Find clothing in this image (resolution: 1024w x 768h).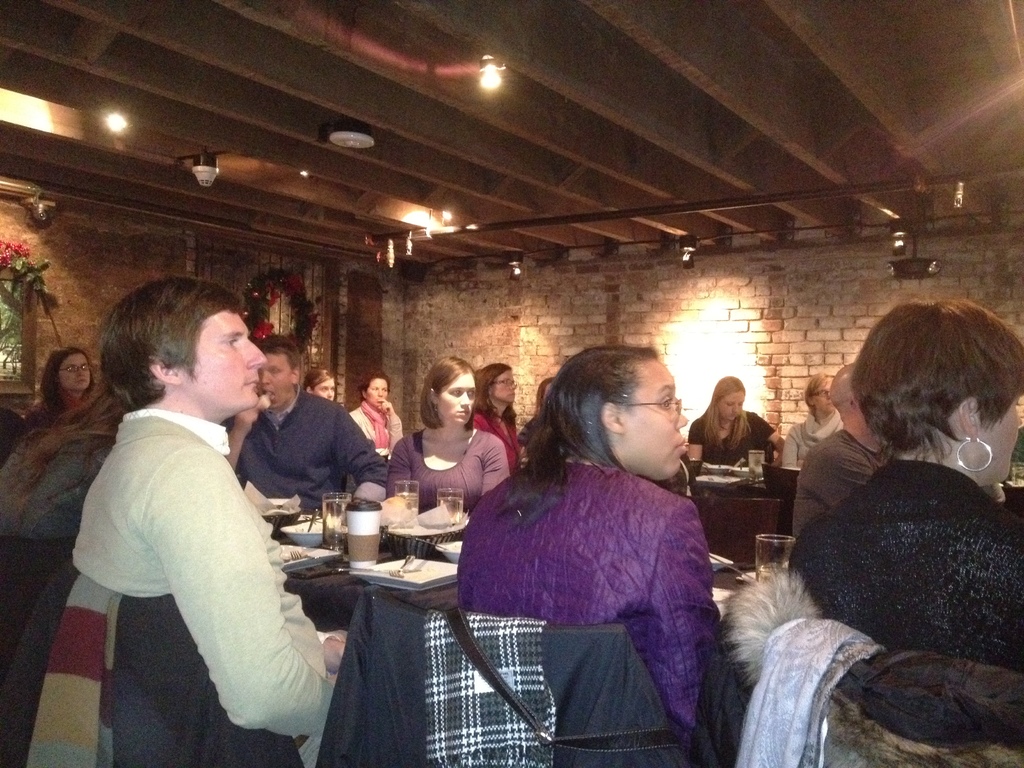
<region>0, 405, 124, 545</region>.
